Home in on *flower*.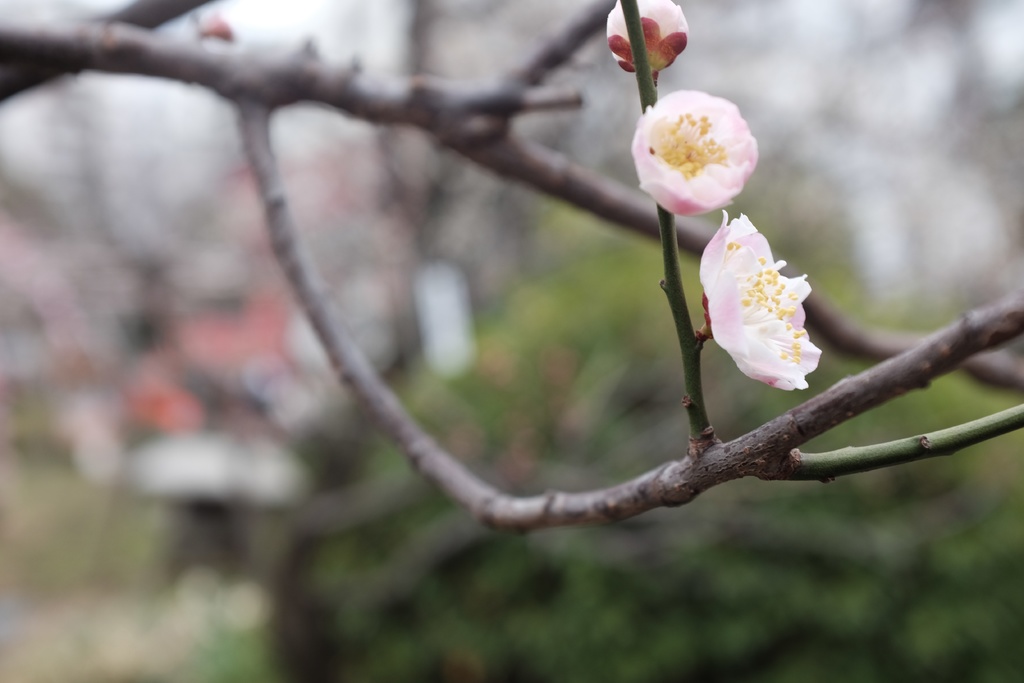
Homed in at l=695, t=215, r=816, b=390.
